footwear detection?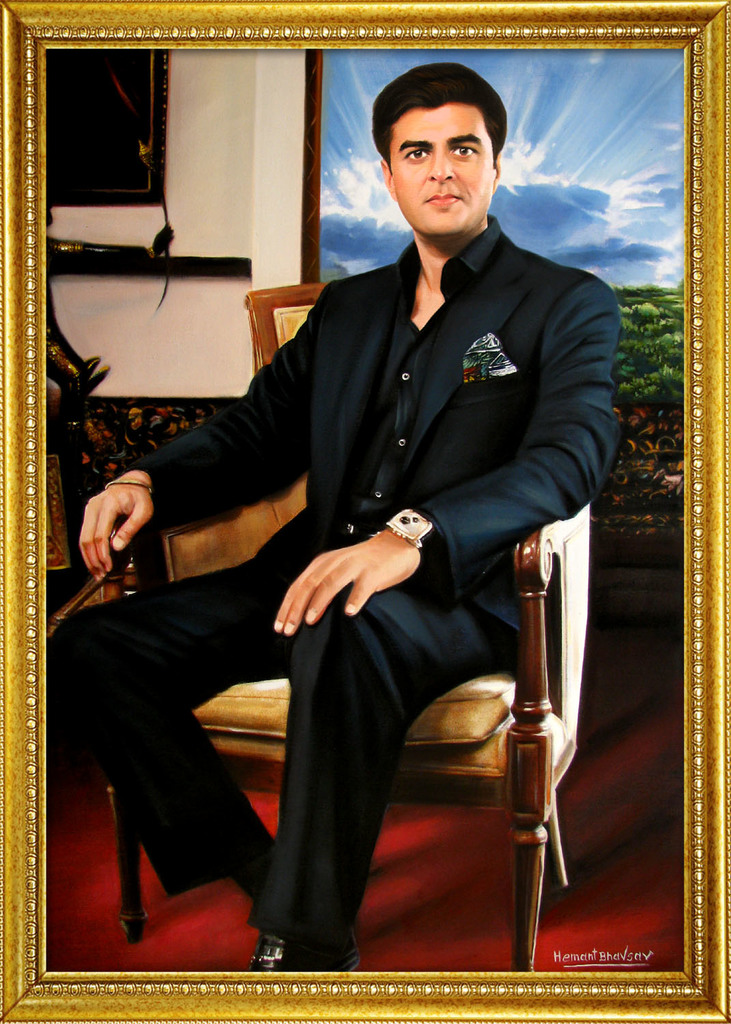
<bbox>243, 936, 299, 976</bbox>
